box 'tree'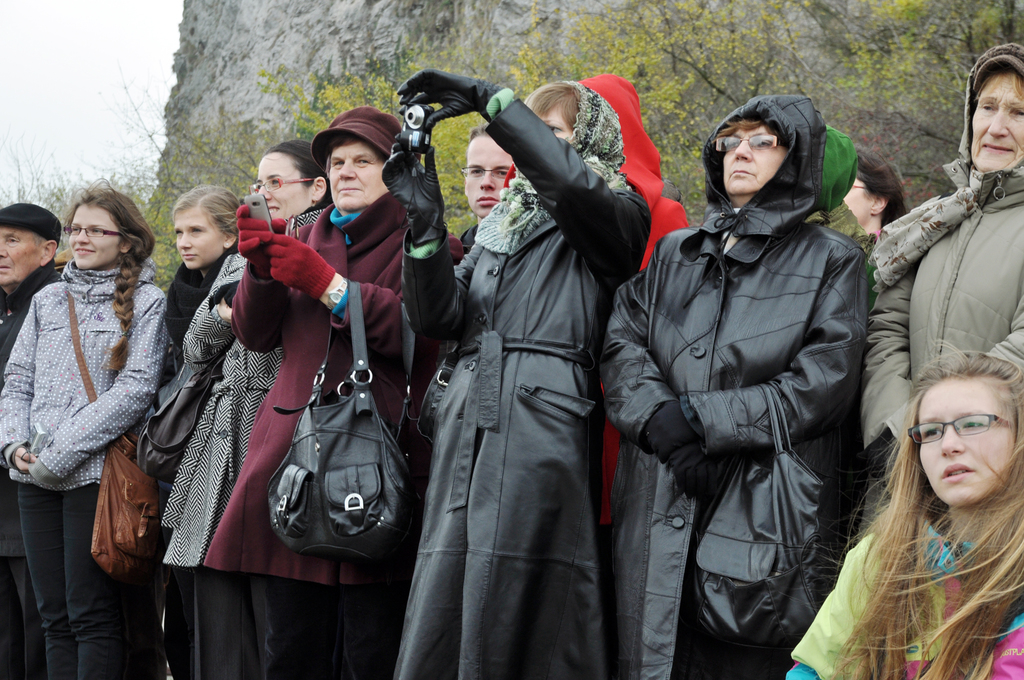
box=[0, 0, 1023, 385]
